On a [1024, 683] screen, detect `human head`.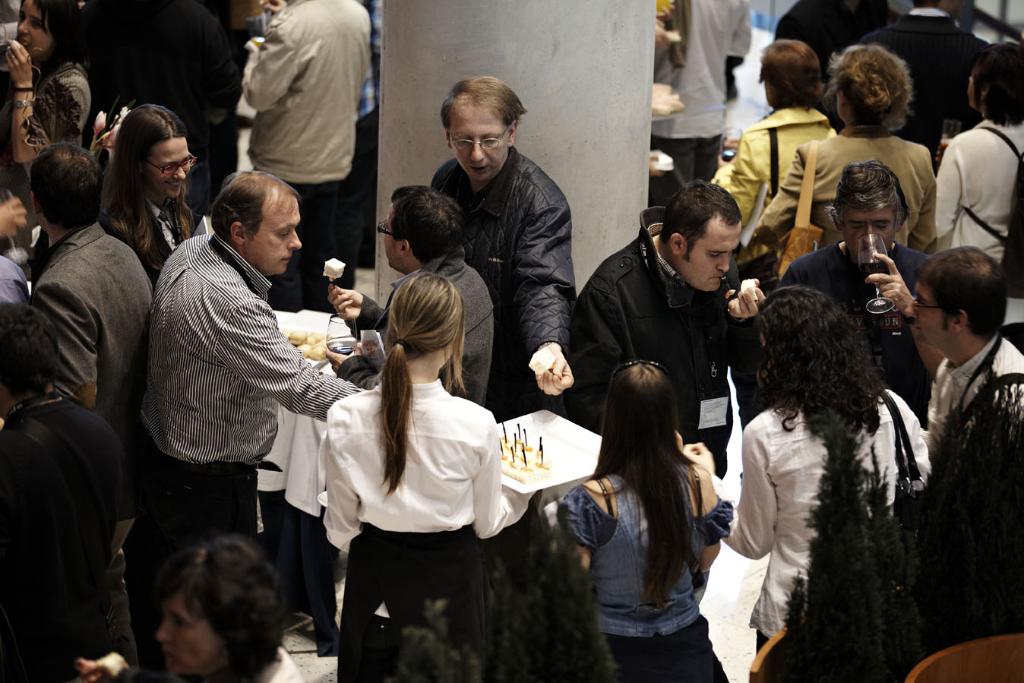
crop(378, 183, 463, 273).
